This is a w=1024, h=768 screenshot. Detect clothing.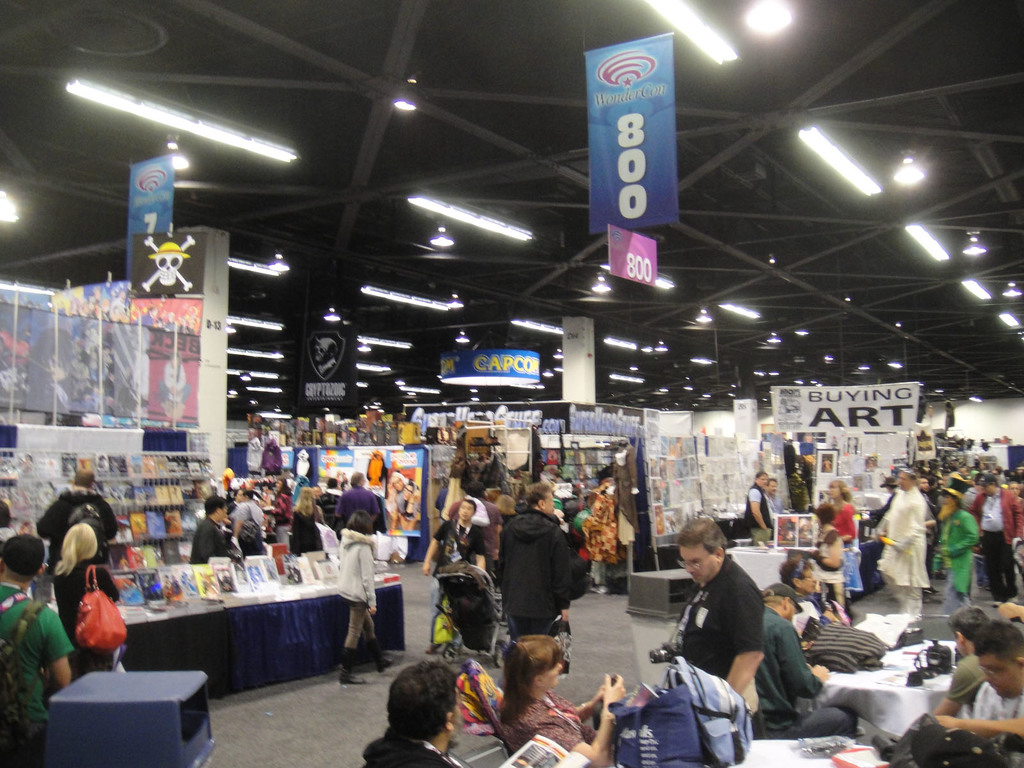
select_region(949, 648, 989, 712).
